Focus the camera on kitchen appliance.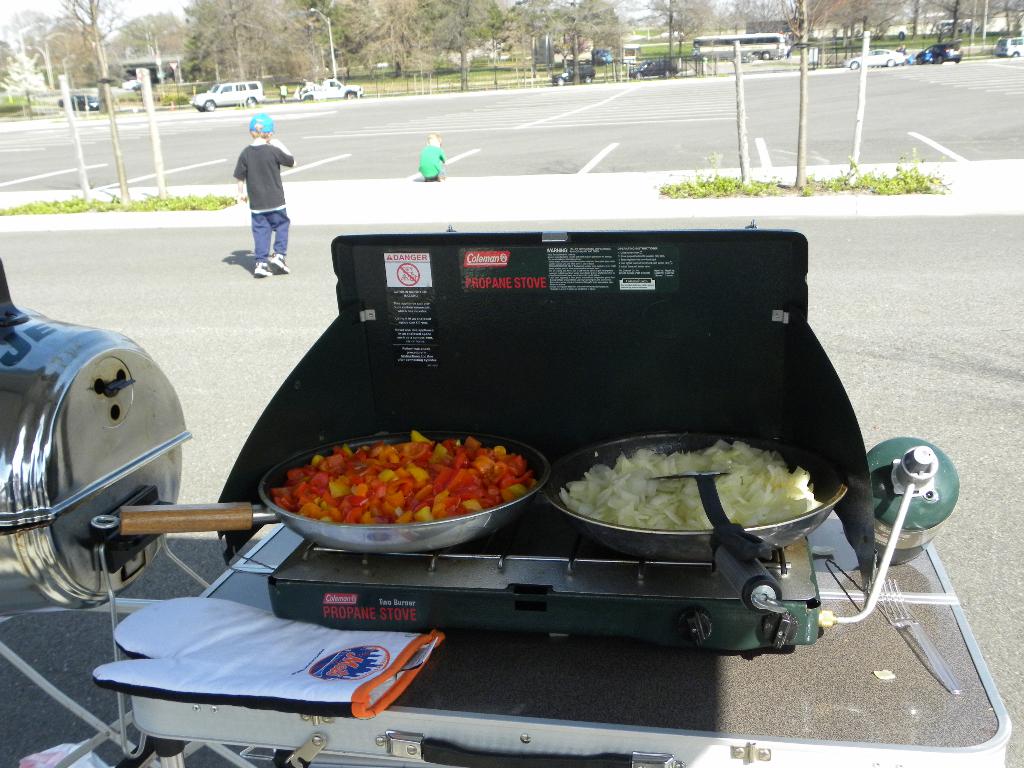
Focus region: bbox=(120, 426, 550, 551).
